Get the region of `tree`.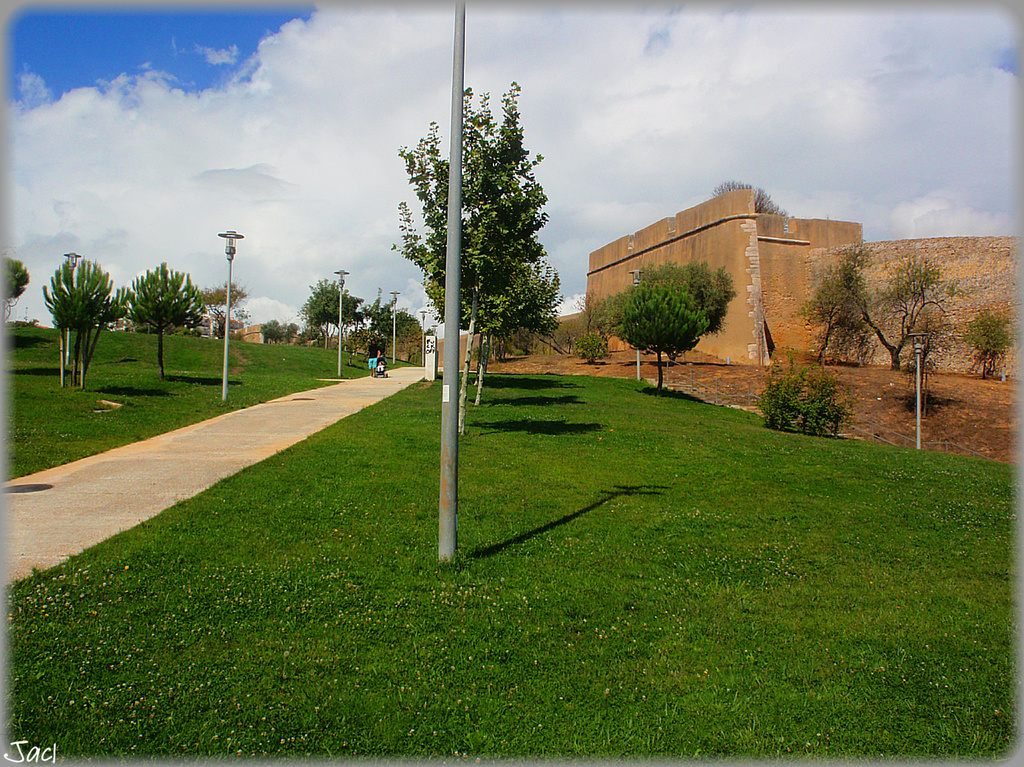
crop(569, 295, 615, 359).
